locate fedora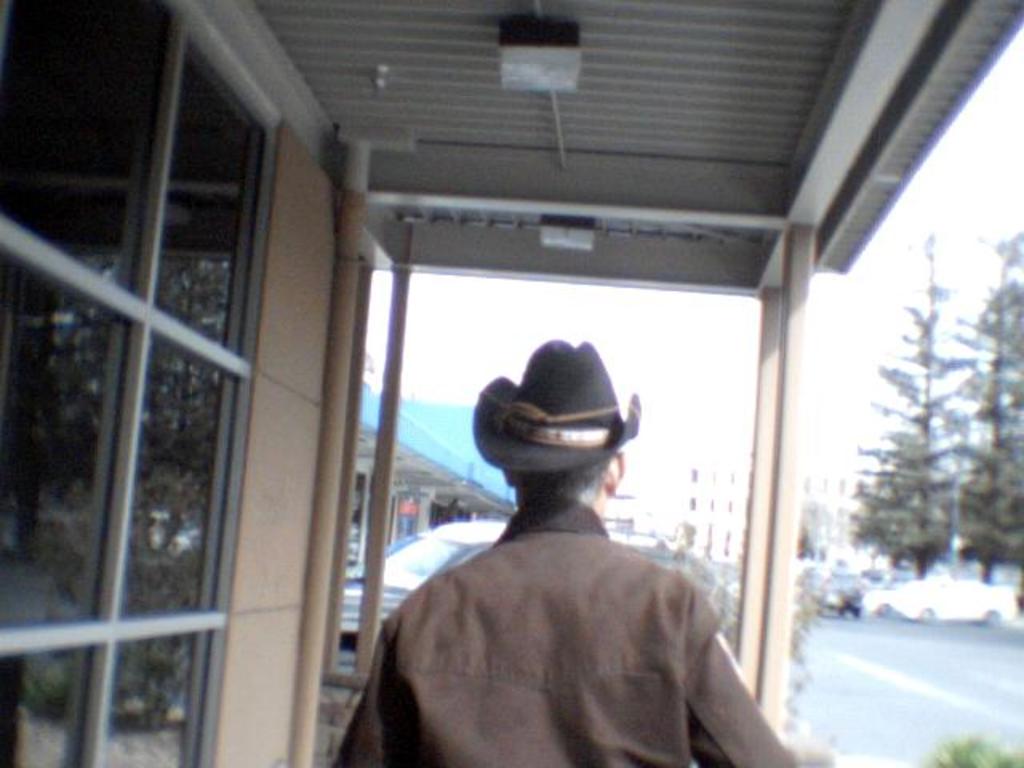
491,323,650,499
